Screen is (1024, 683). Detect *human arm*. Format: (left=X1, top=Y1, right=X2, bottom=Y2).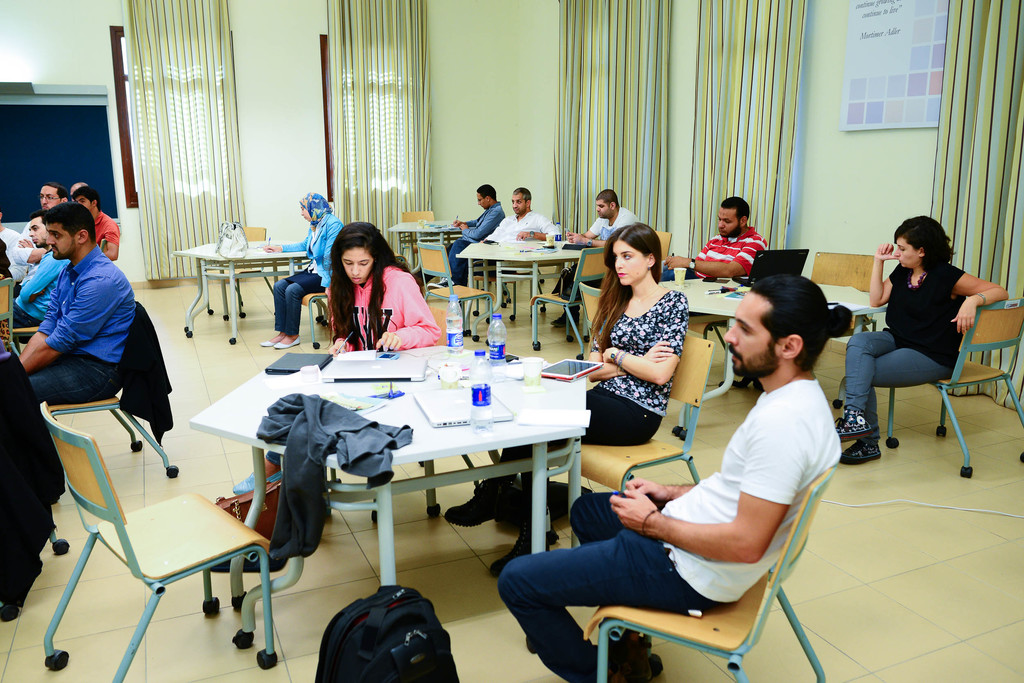
(left=515, top=214, right=559, bottom=242).
